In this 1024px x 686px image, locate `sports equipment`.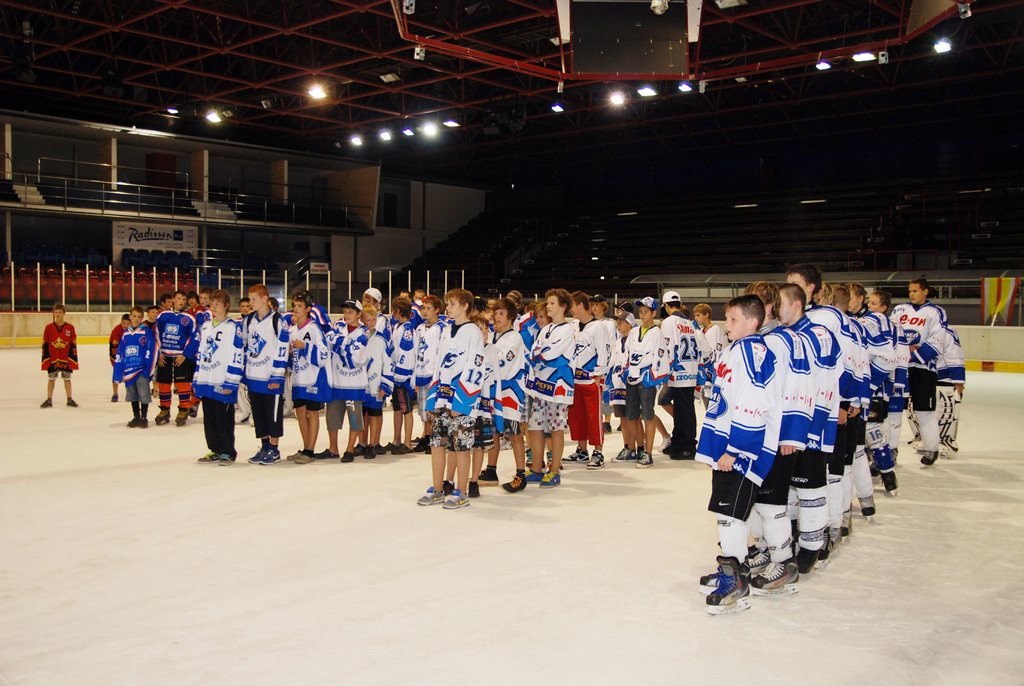
Bounding box: BBox(705, 560, 751, 614).
